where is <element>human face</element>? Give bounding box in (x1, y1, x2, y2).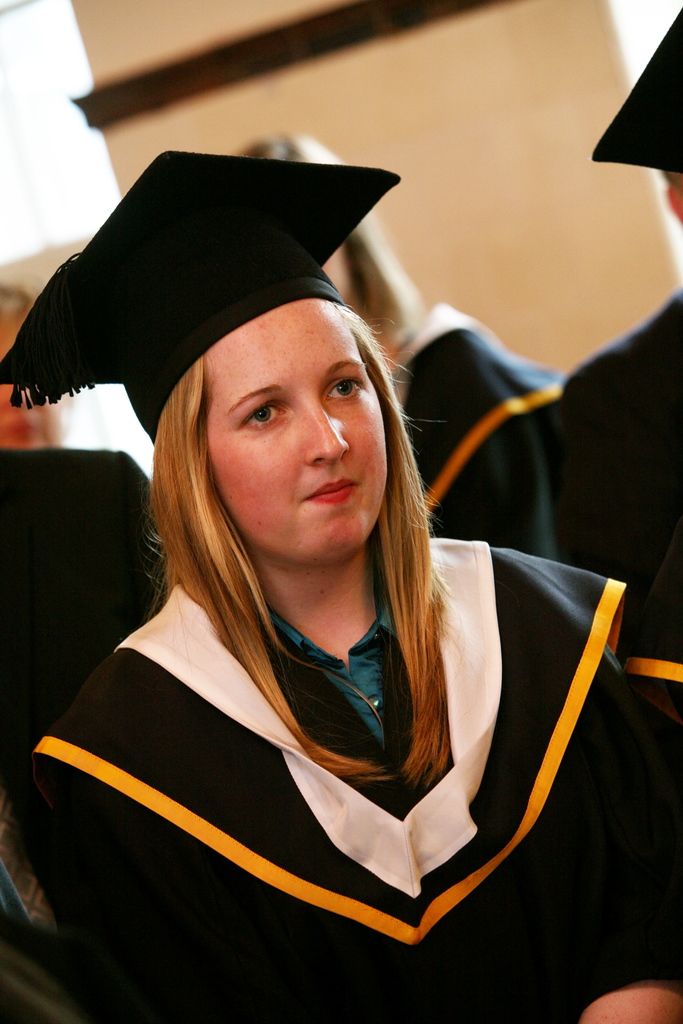
(202, 305, 384, 541).
